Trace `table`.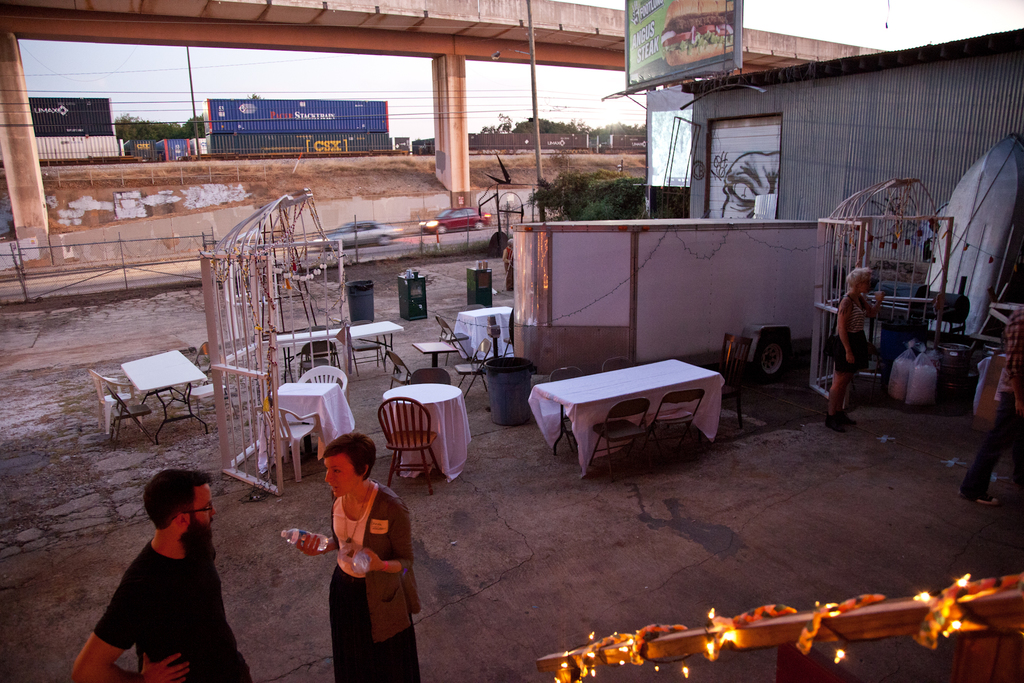
Traced to <box>454,309,513,363</box>.
